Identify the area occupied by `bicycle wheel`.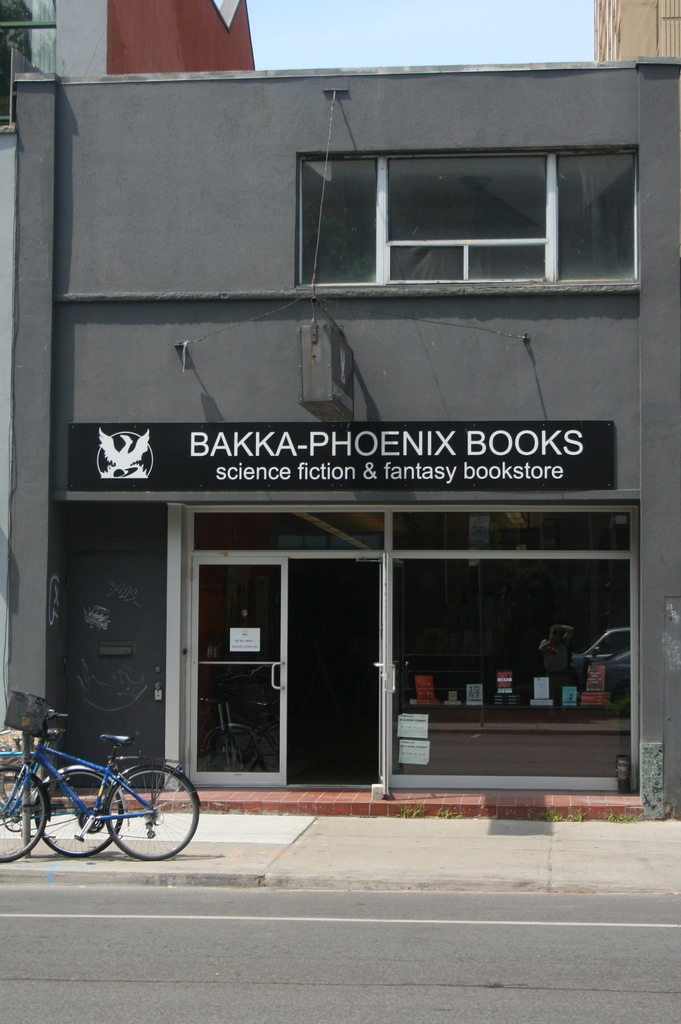
Area: (x1=30, y1=758, x2=129, y2=858).
